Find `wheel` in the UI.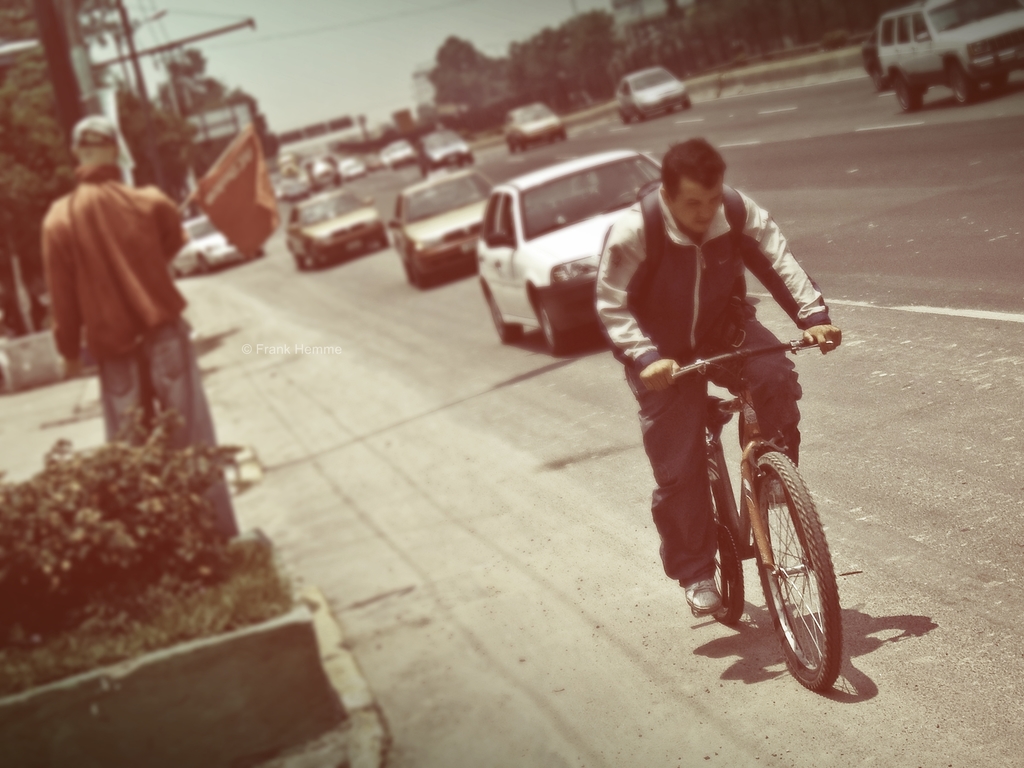
UI element at bbox=[481, 293, 524, 341].
